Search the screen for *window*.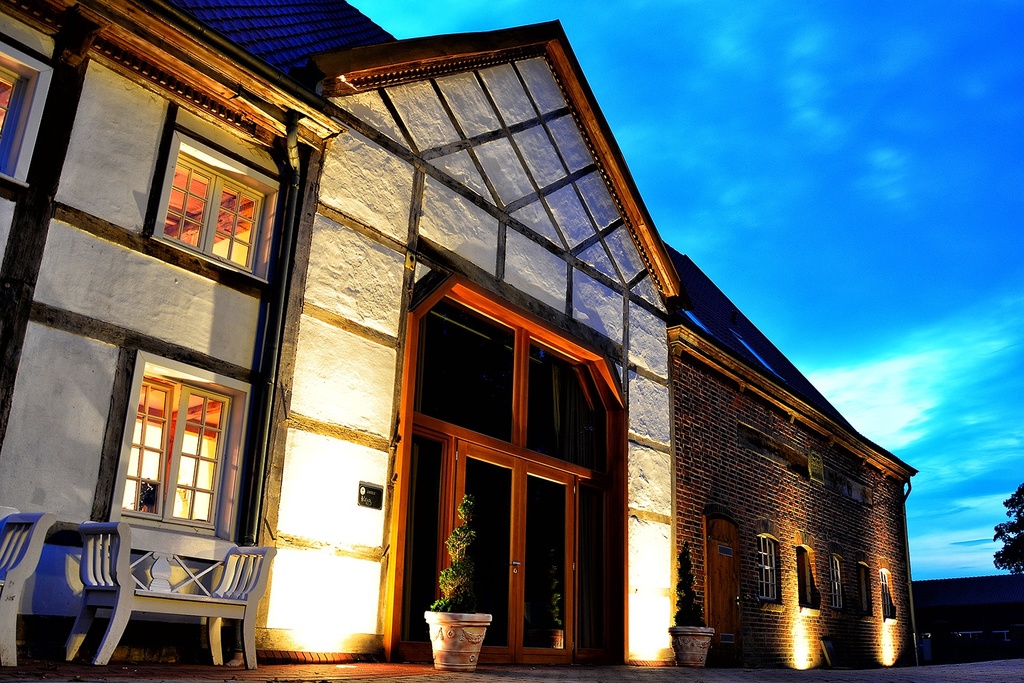
Found at rect(880, 570, 898, 619).
